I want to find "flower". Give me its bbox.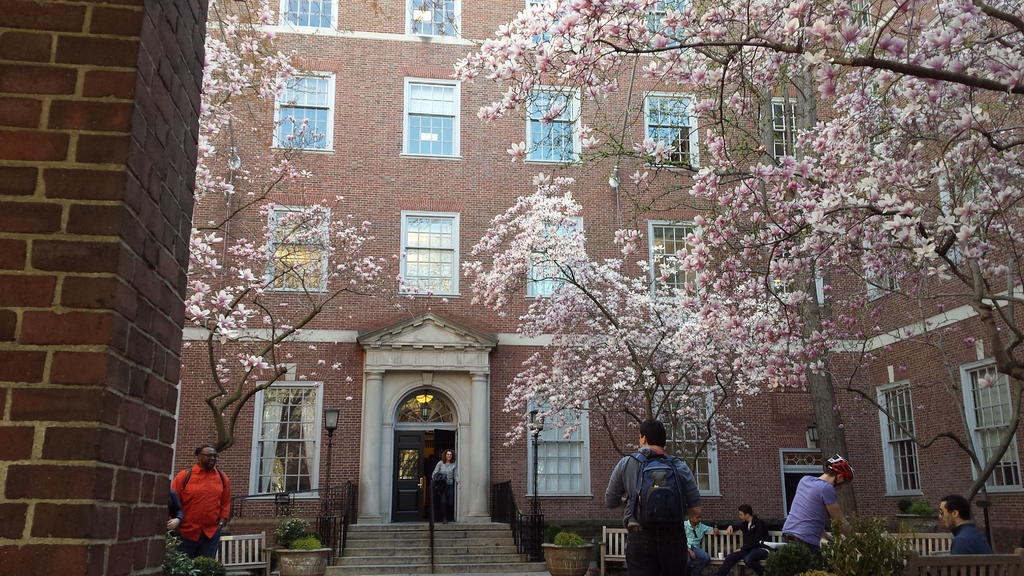
[310, 342, 319, 354].
